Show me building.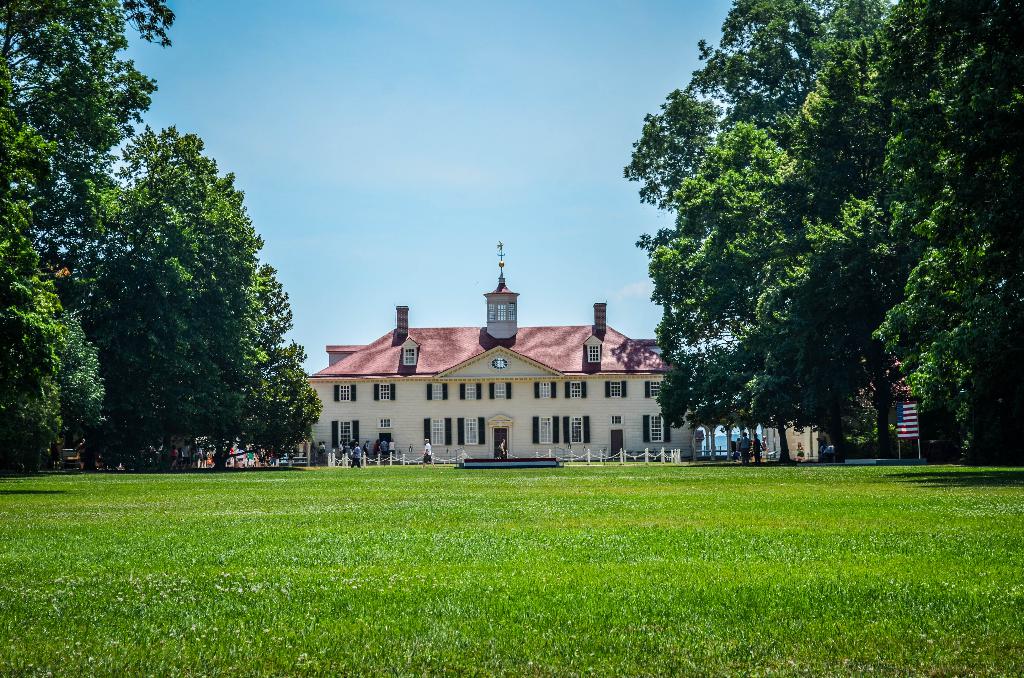
building is here: pyautogui.locateOnScreen(307, 257, 700, 461).
